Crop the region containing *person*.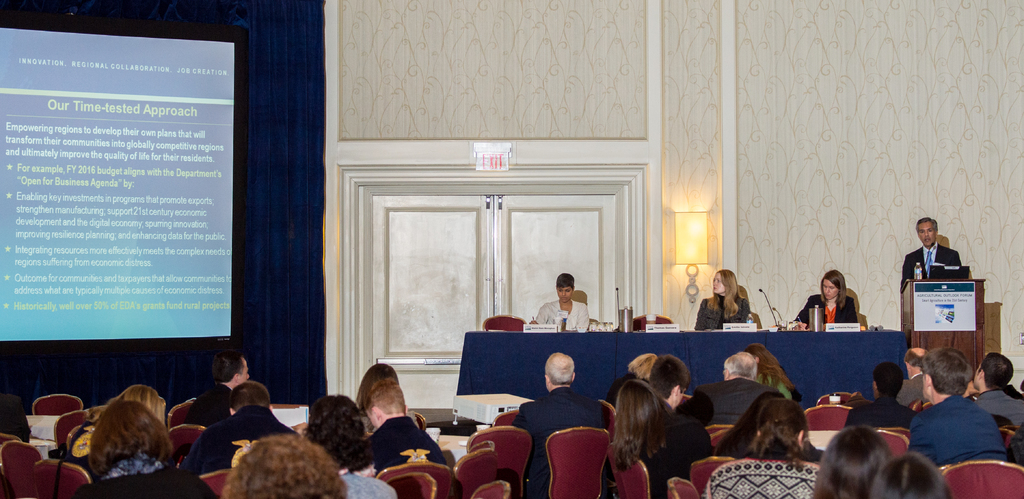
Crop region: [630,352,658,379].
